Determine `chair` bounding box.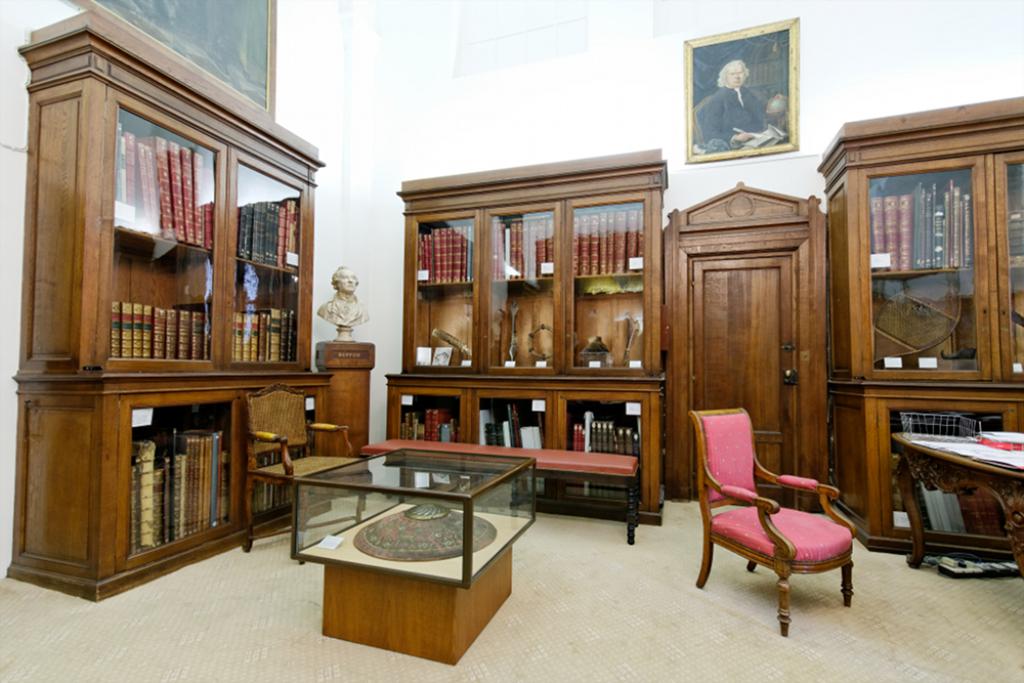
Determined: (x1=240, y1=378, x2=373, y2=566).
